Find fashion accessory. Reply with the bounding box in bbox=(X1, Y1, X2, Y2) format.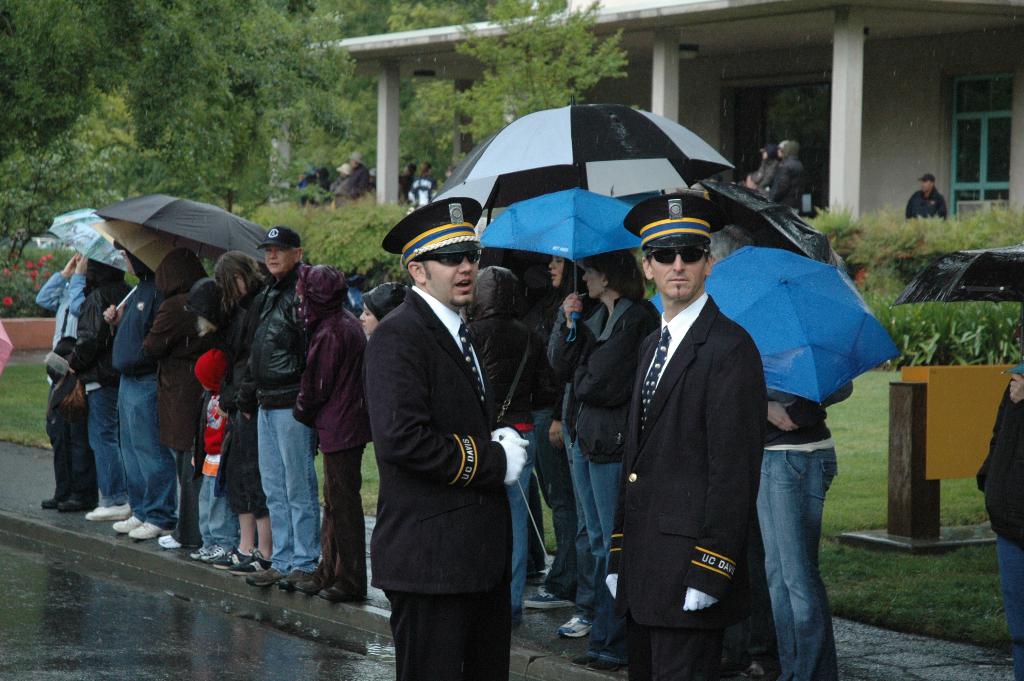
bbox=(113, 507, 143, 541).
